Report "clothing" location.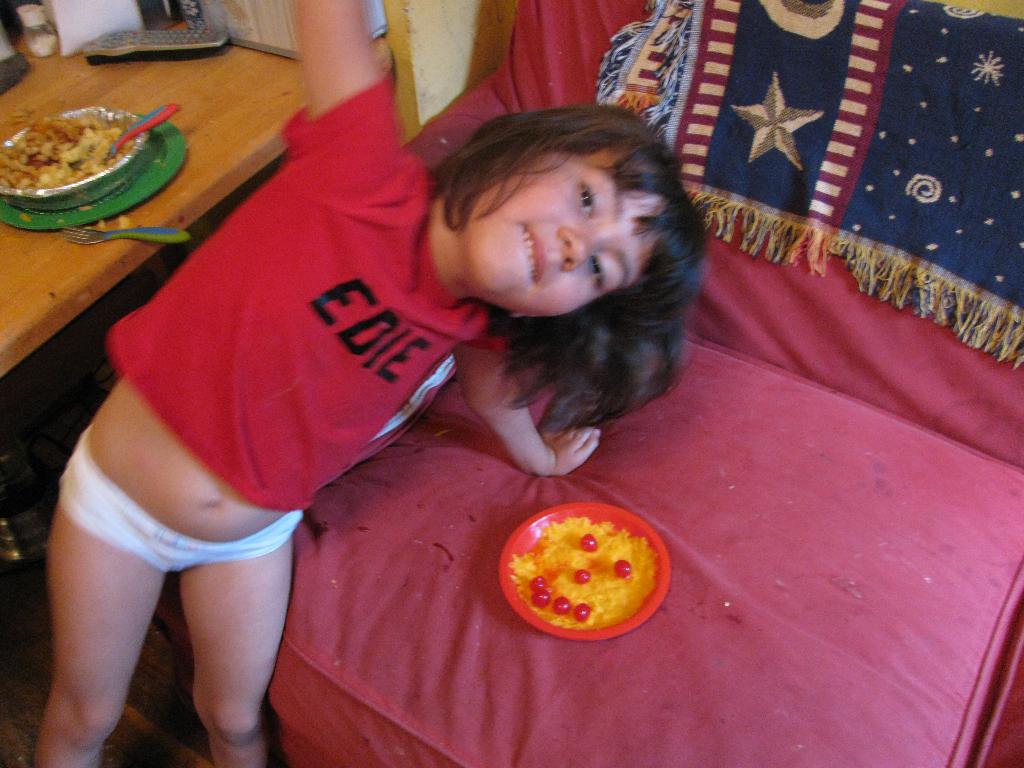
Report: Rect(111, 68, 513, 510).
